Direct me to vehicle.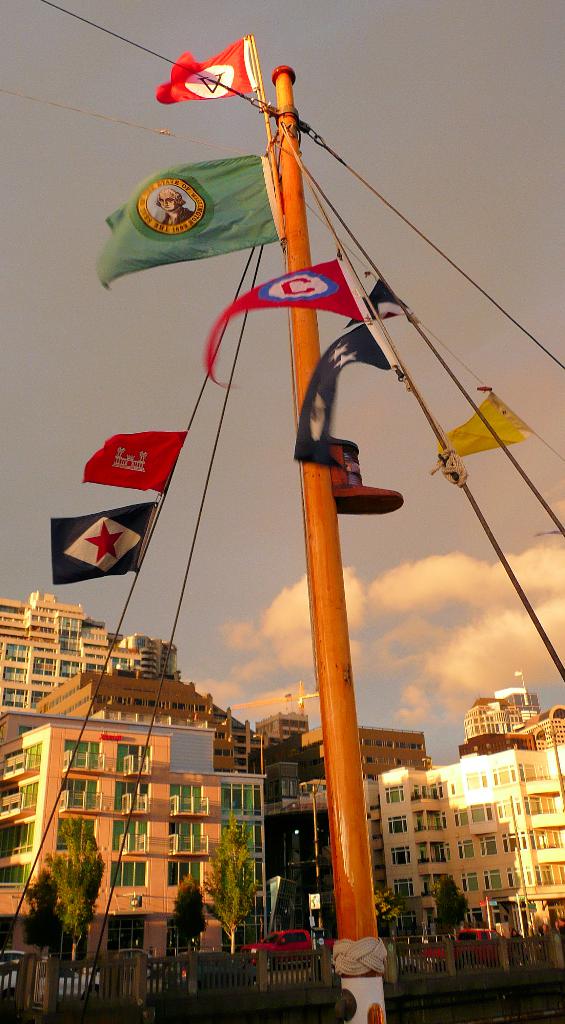
Direction: pyautogui.locateOnScreen(430, 932, 514, 972).
